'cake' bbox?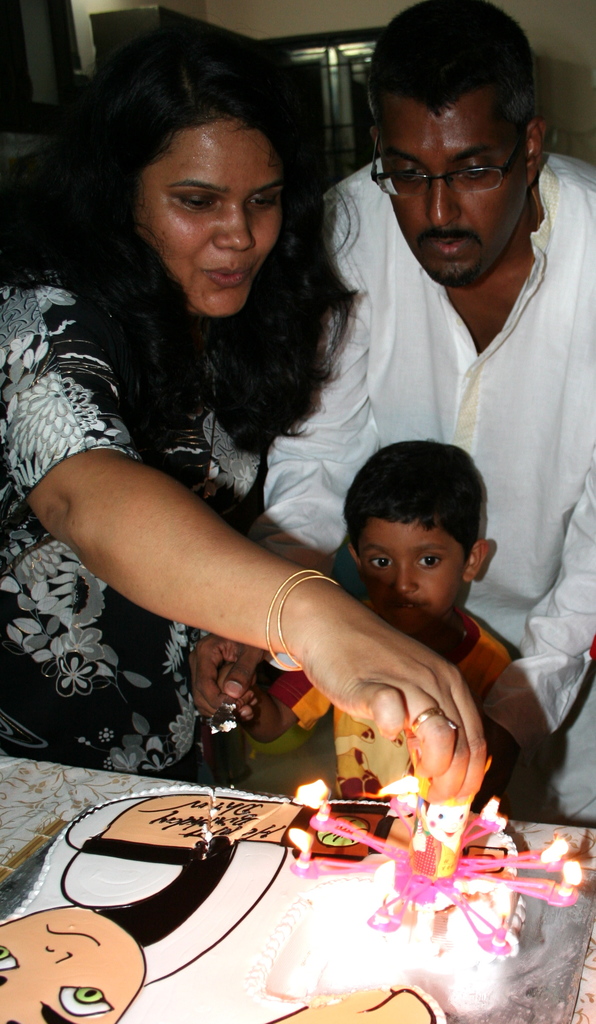
(0,778,539,1023)
